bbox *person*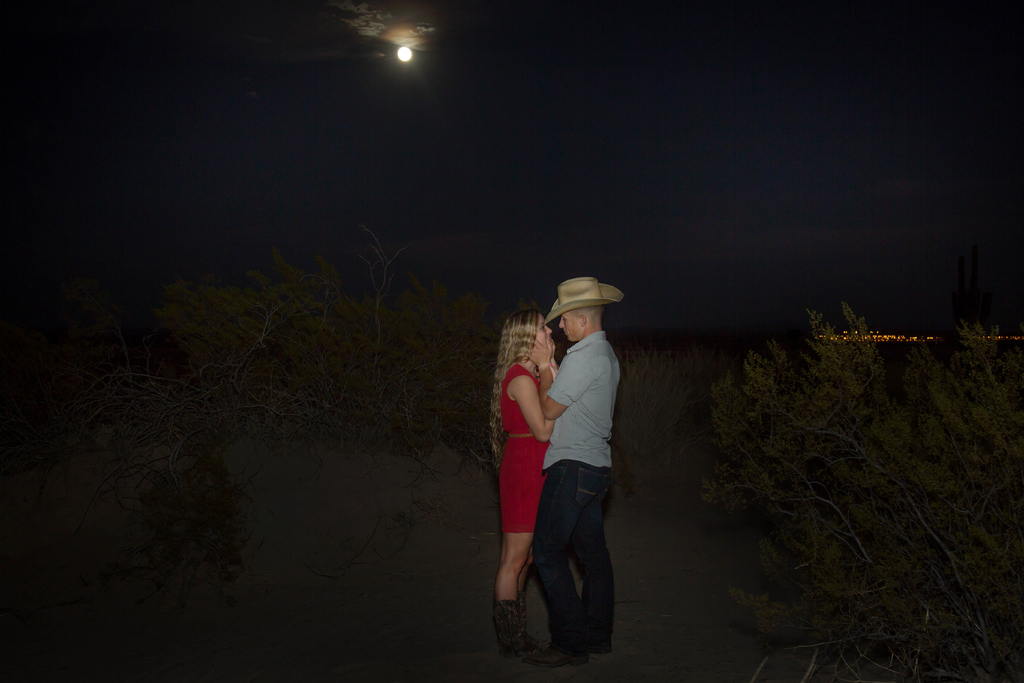
BBox(483, 304, 561, 659)
